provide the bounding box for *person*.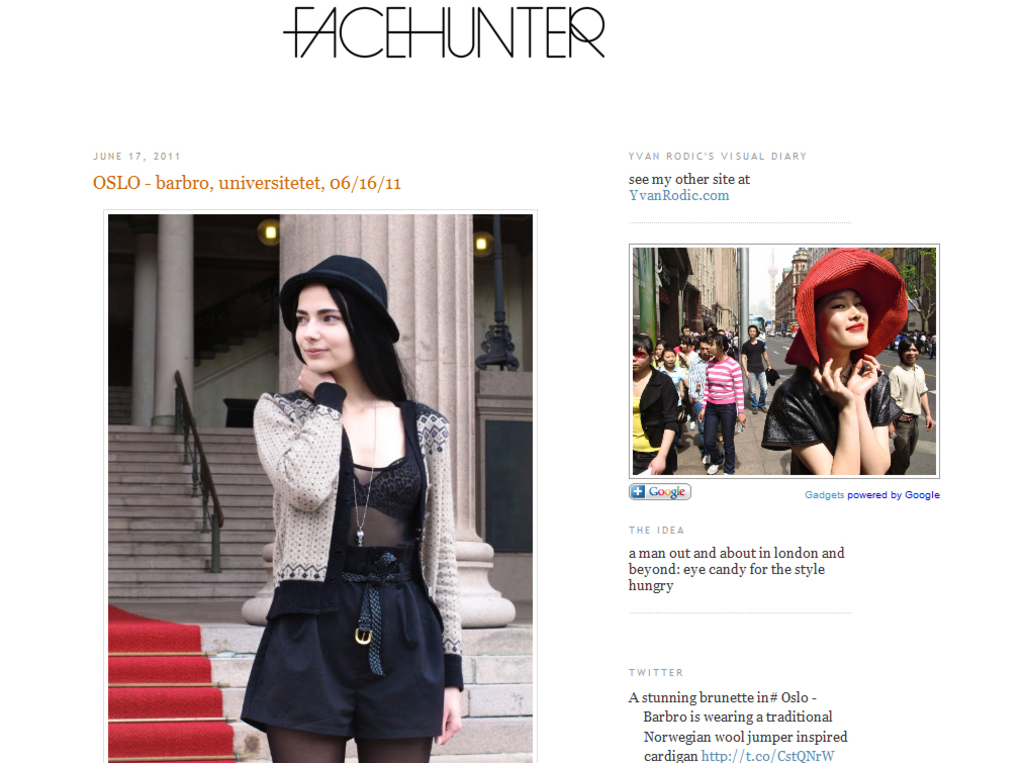
region(634, 335, 683, 476).
